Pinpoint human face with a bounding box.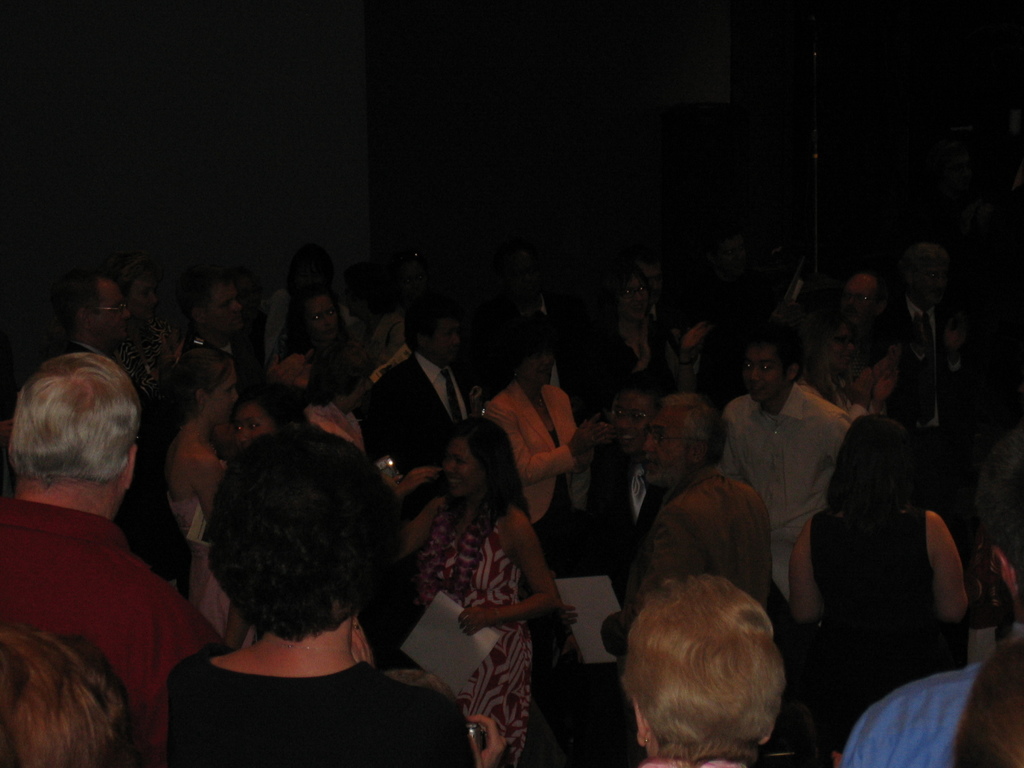
crop(427, 316, 462, 365).
